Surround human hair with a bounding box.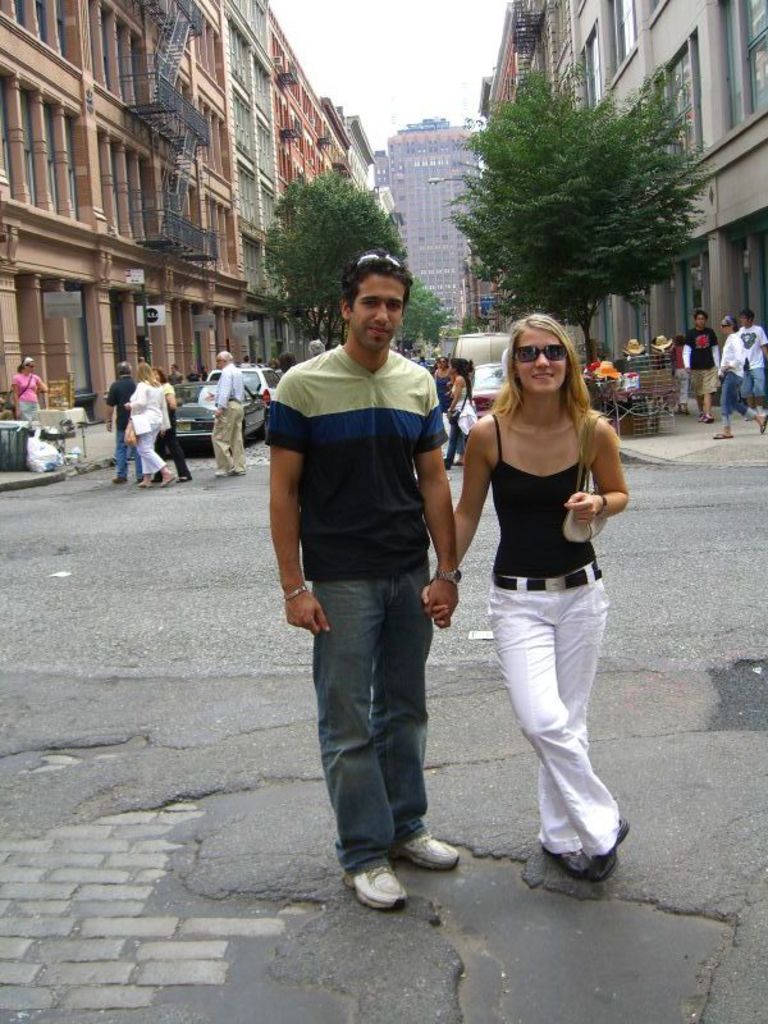
BBox(740, 308, 754, 323).
